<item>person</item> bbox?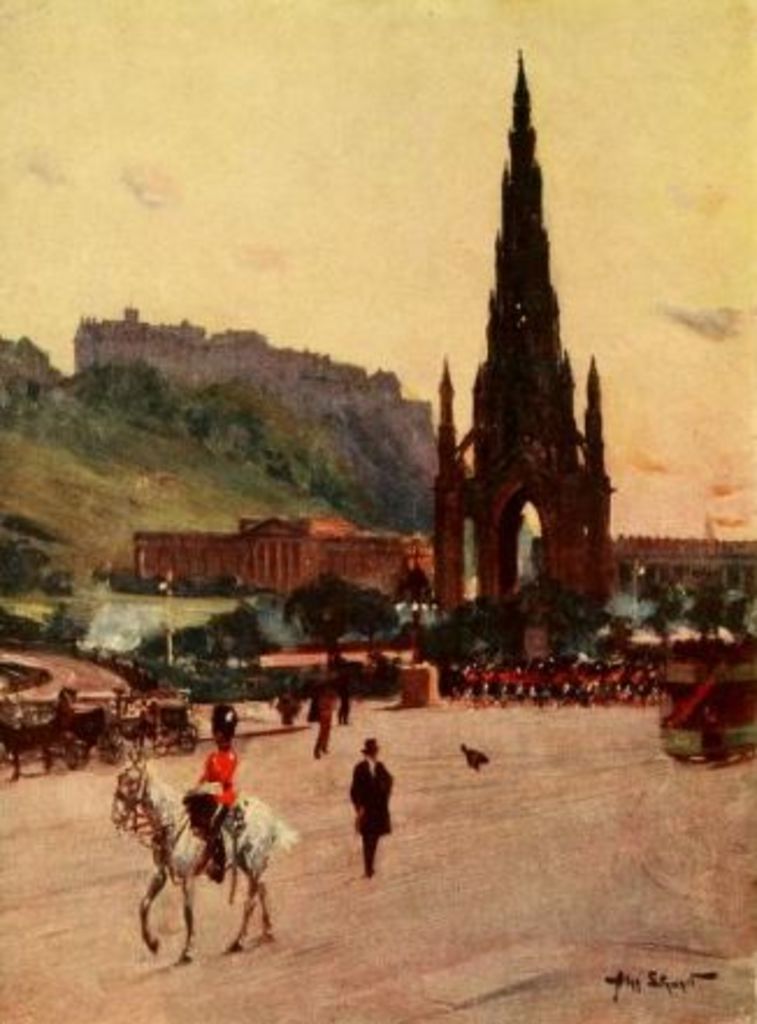
[186, 708, 237, 880]
